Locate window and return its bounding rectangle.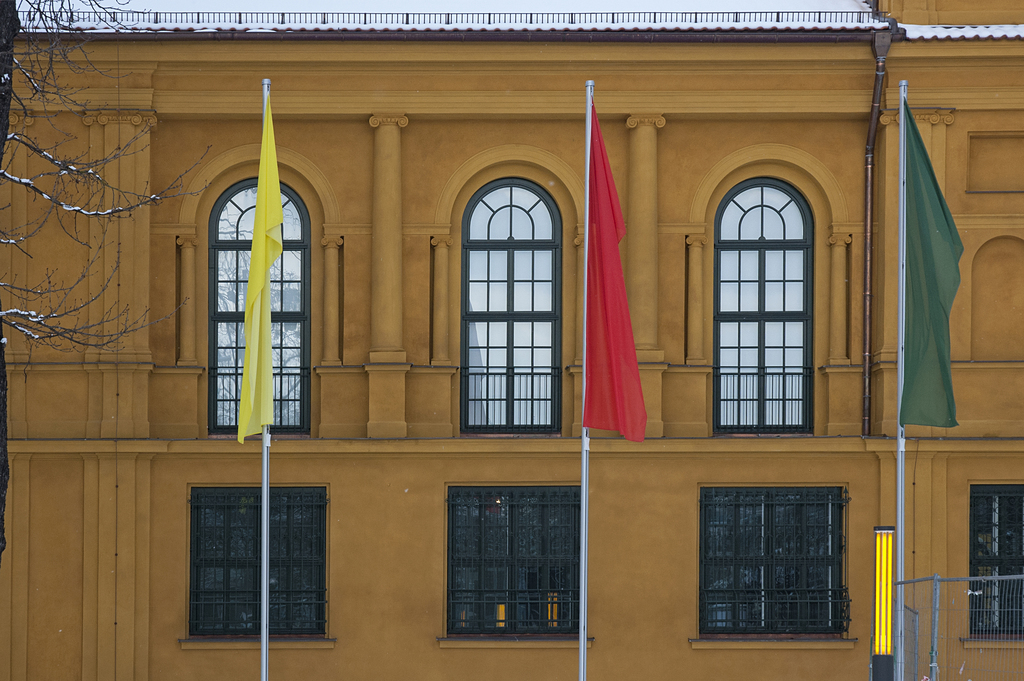
(left=963, top=484, right=1023, bottom=649).
